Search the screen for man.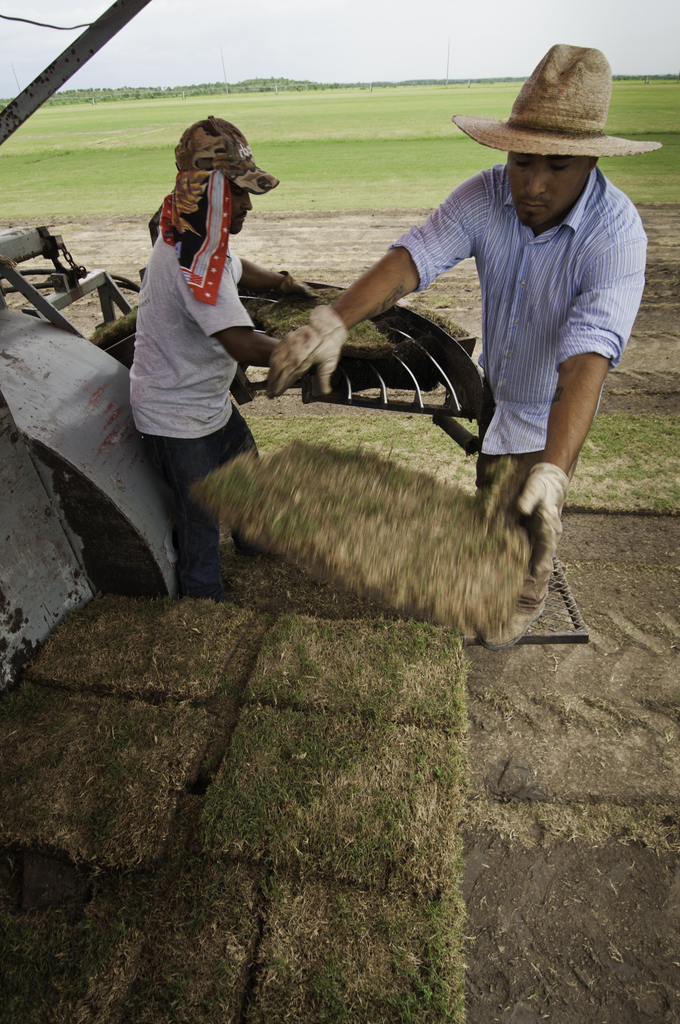
Found at select_region(348, 49, 652, 577).
